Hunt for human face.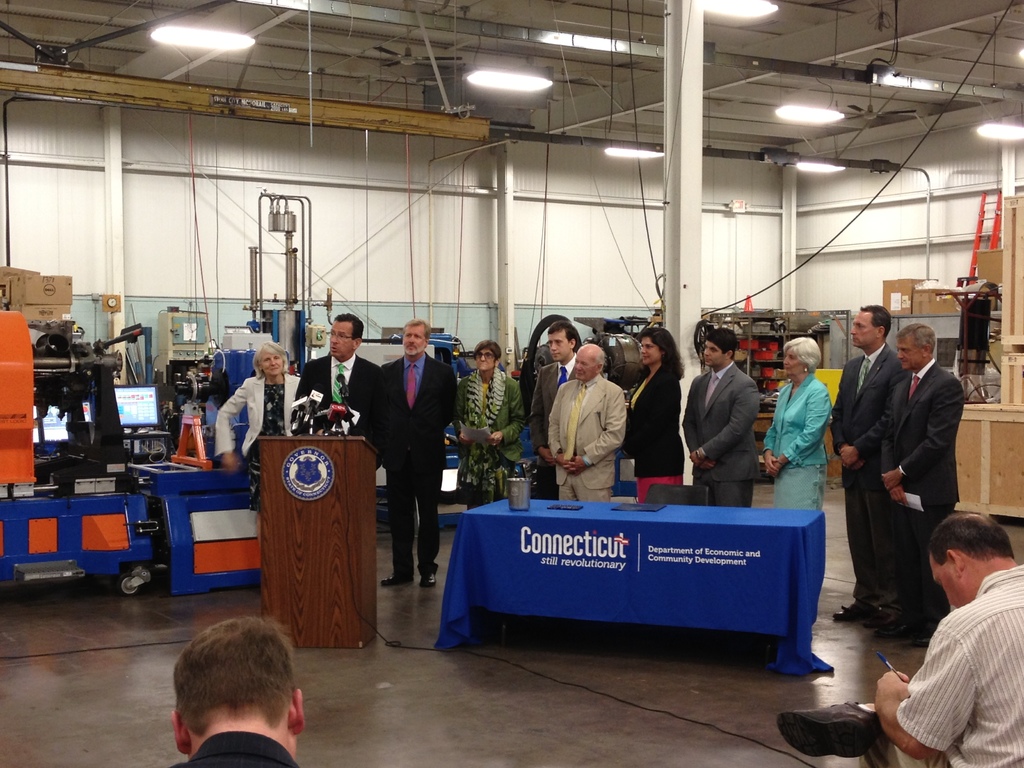
Hunted down at [x1=400, y1=323, x2=427, y2=357].
